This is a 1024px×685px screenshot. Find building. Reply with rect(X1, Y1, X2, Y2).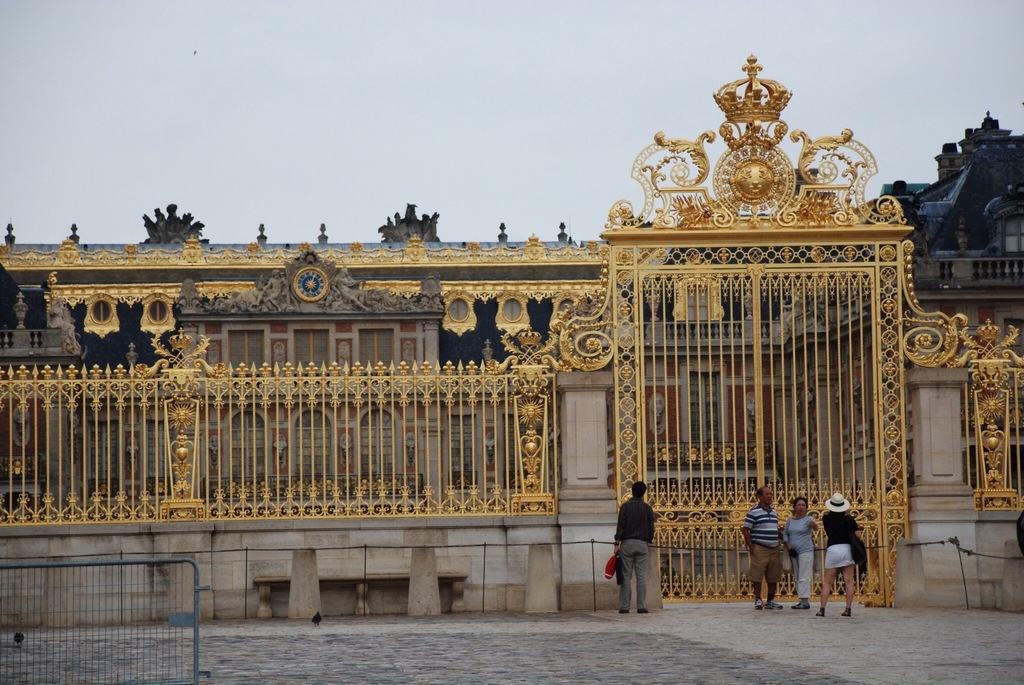
rect(0, 109, 1023, 529).
